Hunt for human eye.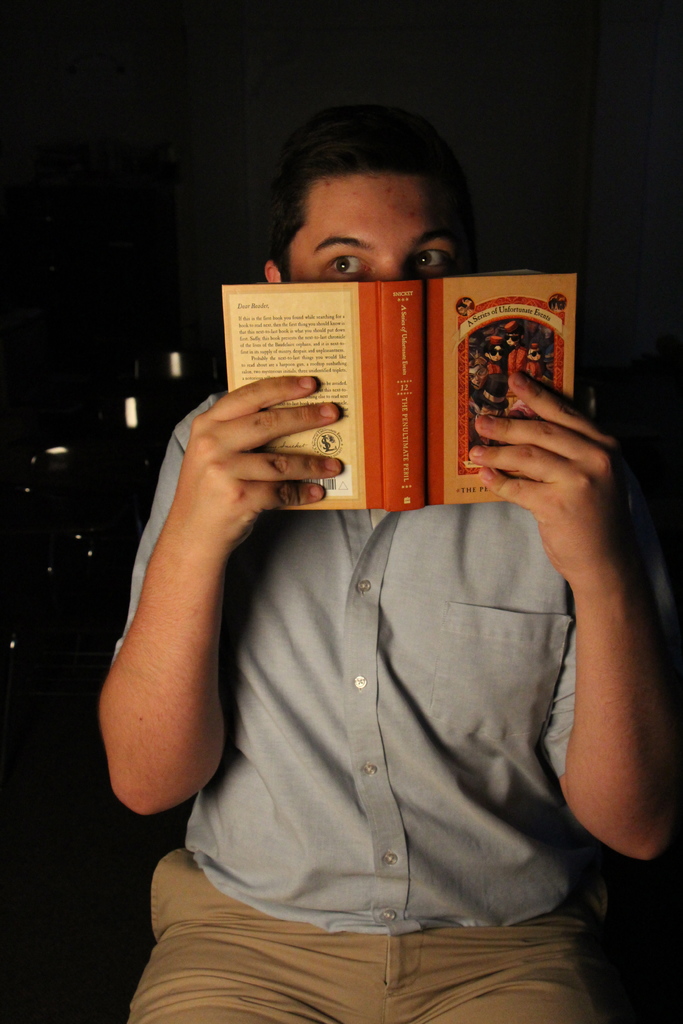
Hunted down at [x1=410, y1=247, x2=461, y2=275].
